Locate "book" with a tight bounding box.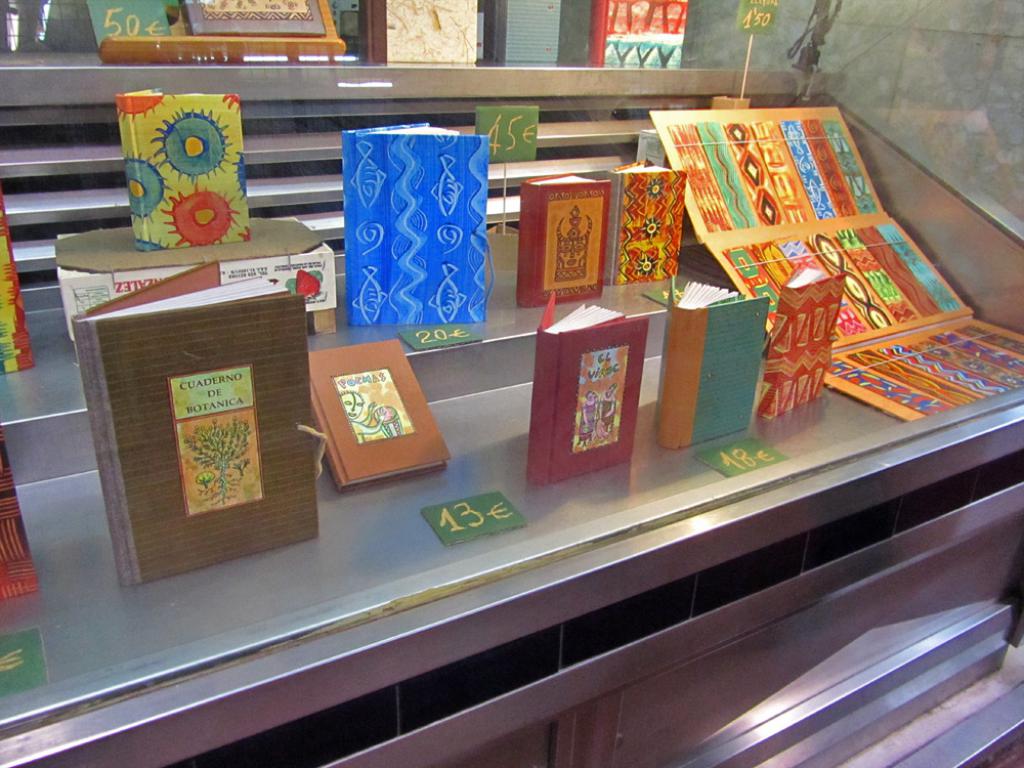
rect(184, 0, 336, 32).
